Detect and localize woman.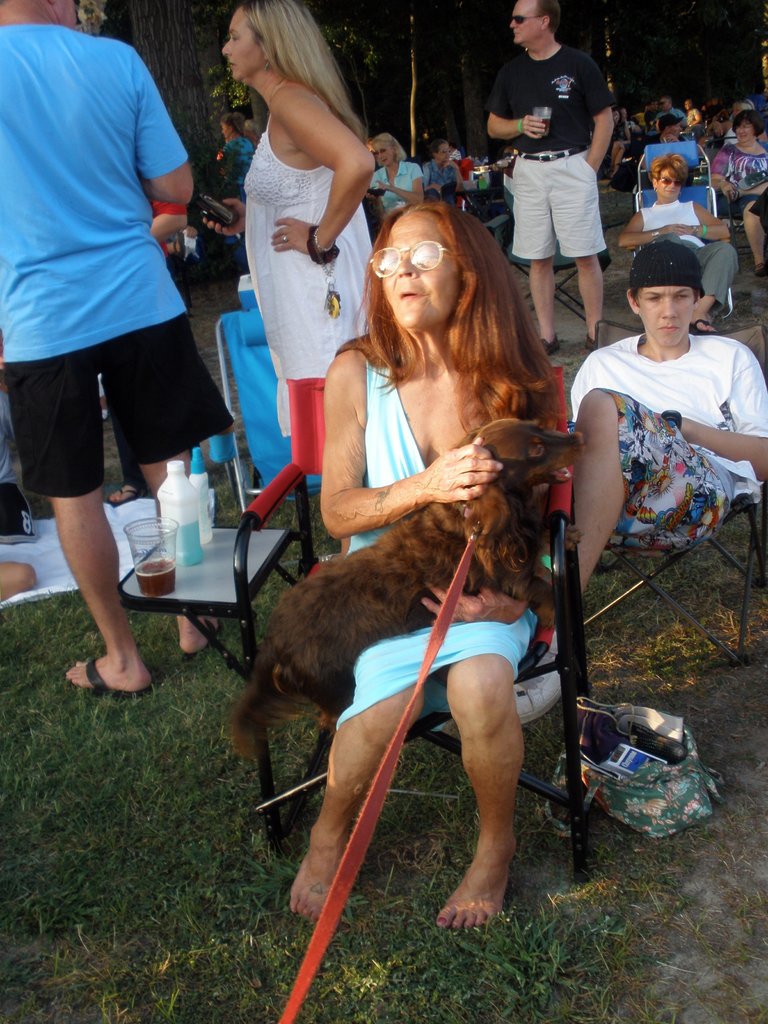
Localized at [371, 130, 424, 211].
